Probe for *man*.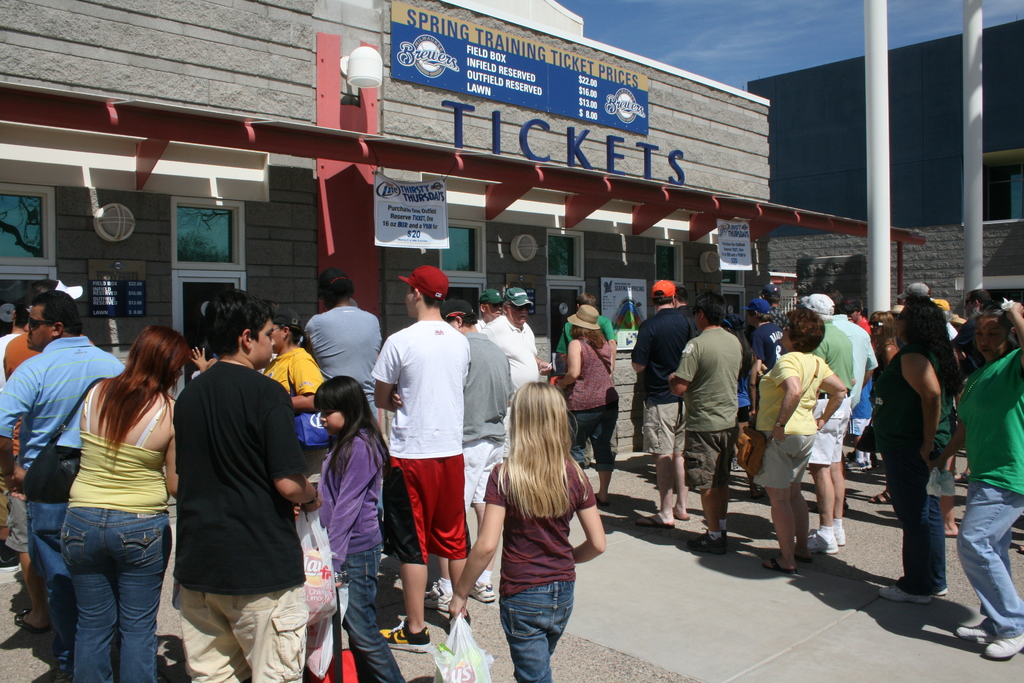
Probe result: [x1=957, y1=284, x2=993, y2=340].
